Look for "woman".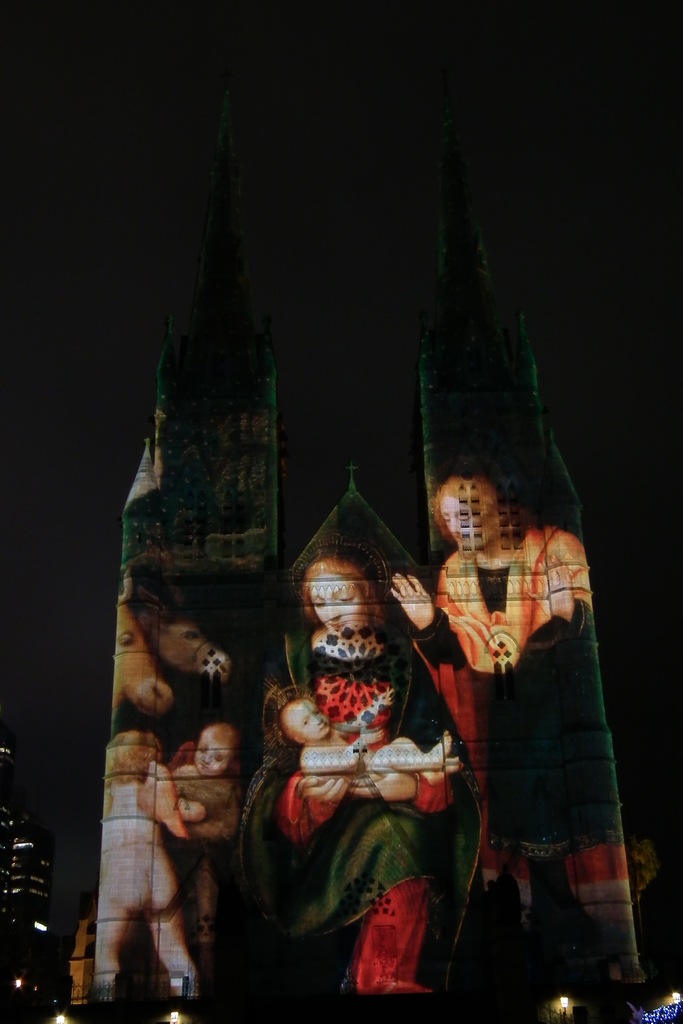
Found: <bbox>240, 562, 482, 998</bbox>.
